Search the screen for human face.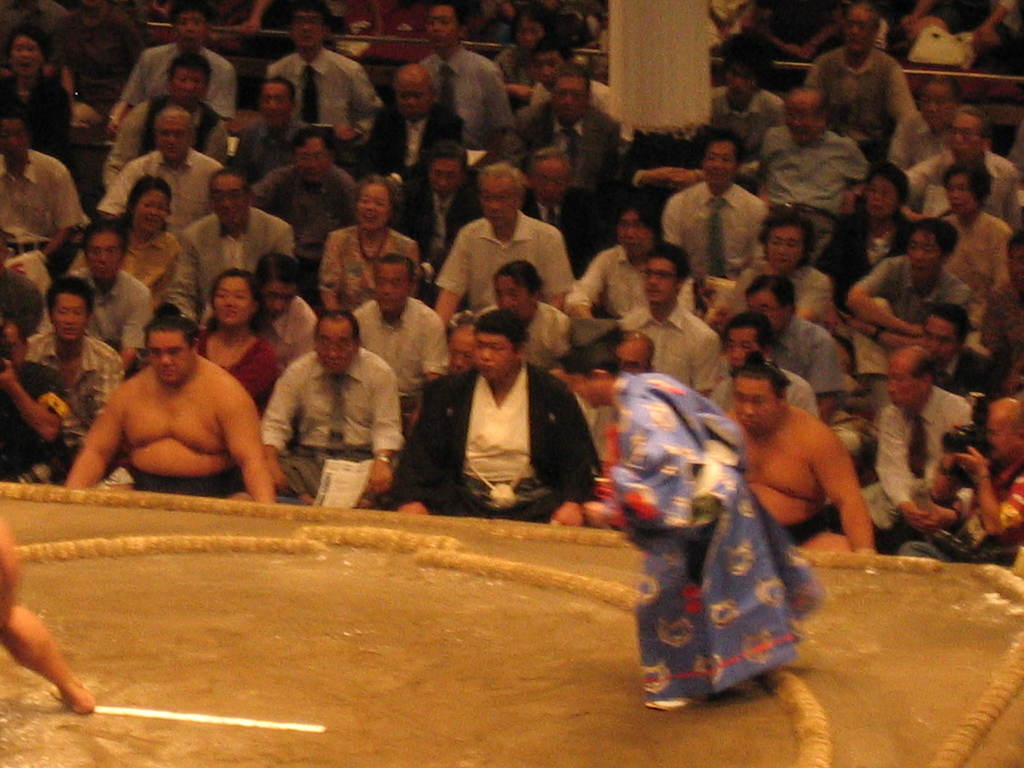
Found at bbox(906, 234, 939, 280).
